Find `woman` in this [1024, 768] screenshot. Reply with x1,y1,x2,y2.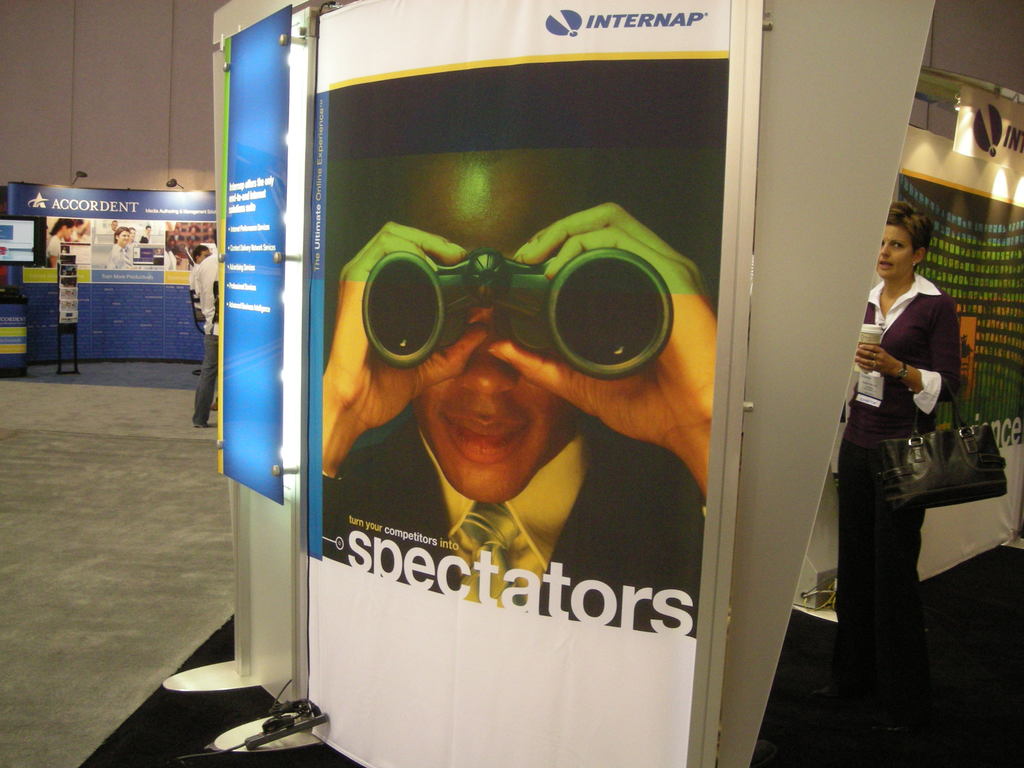
99,223,144,273.
